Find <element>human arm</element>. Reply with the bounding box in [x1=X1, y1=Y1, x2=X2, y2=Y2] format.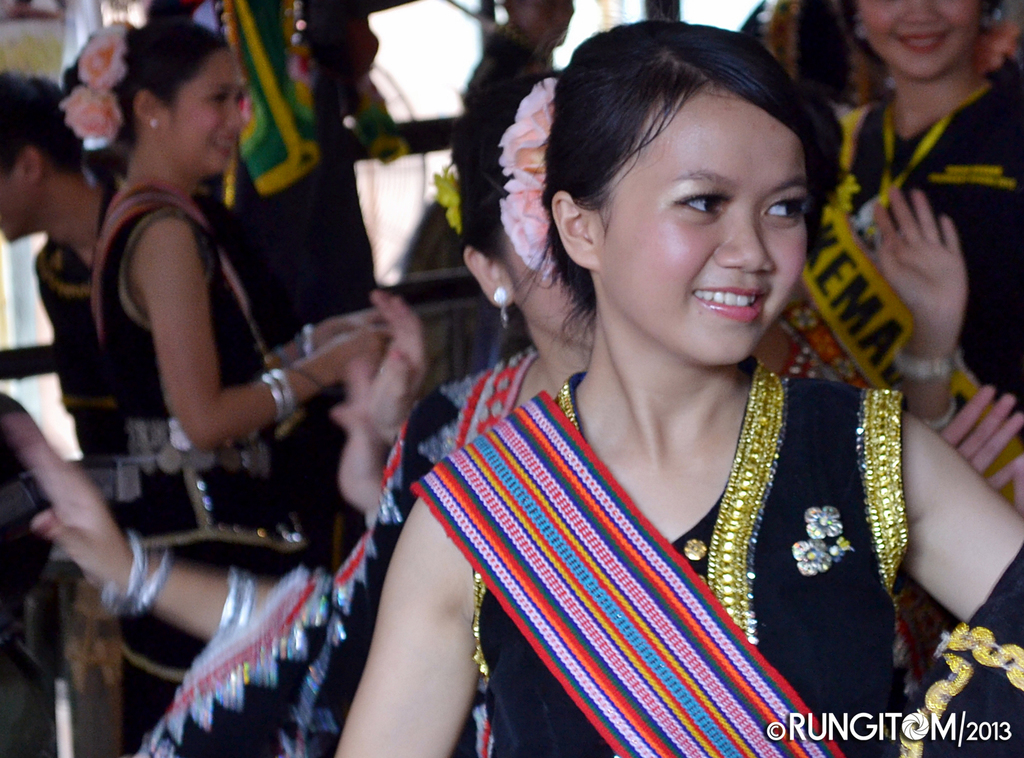
[x1=380, y1=283, x2=428, y2=395].
